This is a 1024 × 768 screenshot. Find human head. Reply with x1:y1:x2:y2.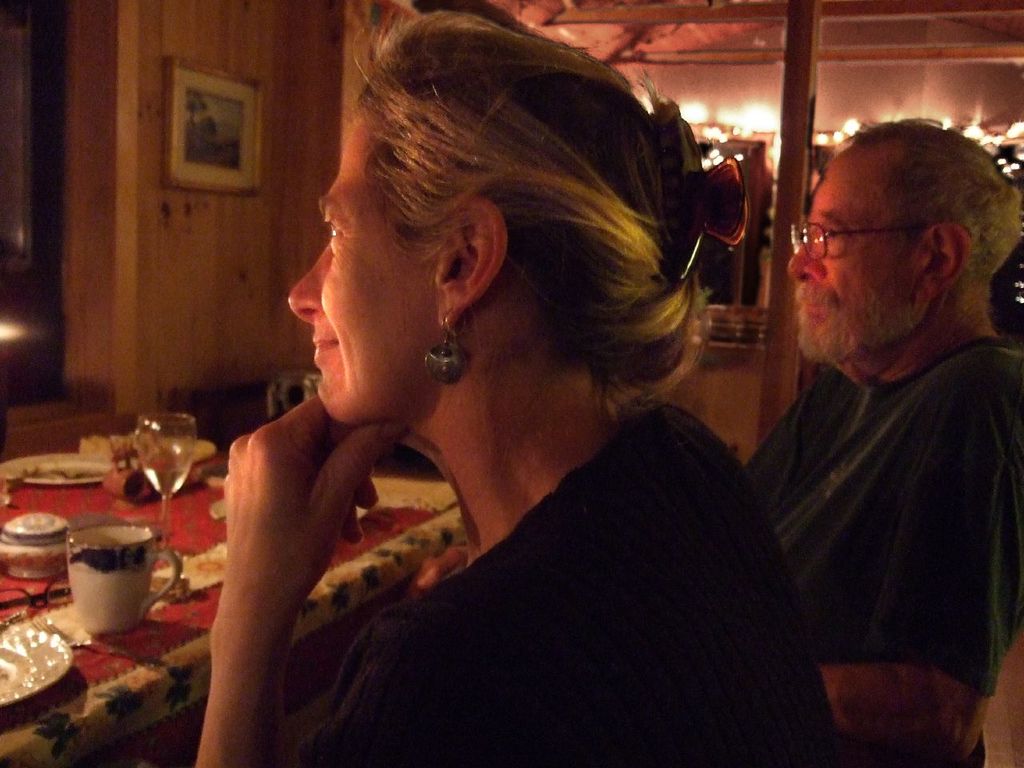
295:31:686:445.
